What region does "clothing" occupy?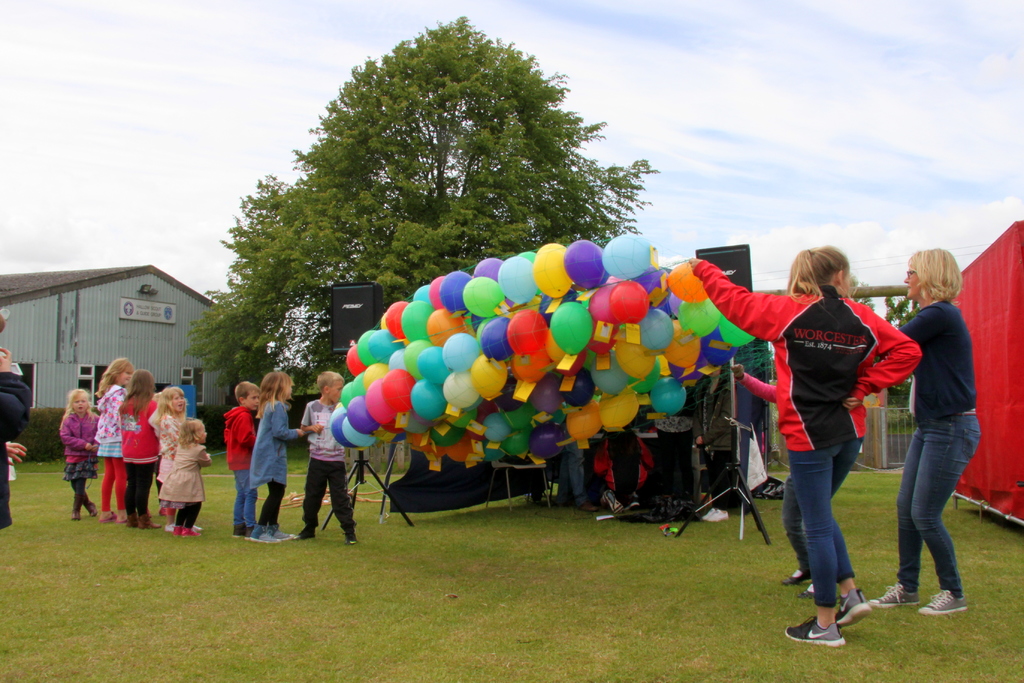
{"left": 222, "top": 401, "right": 256, "bottom": 474}.
